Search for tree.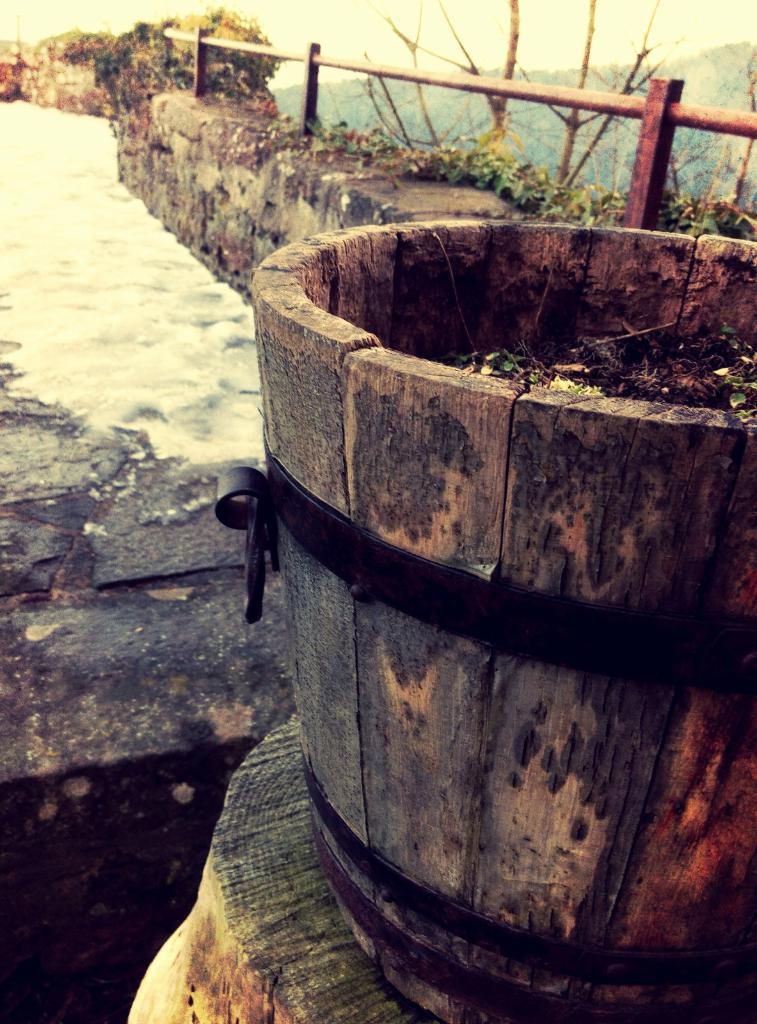
Found at <bbox>339, 0, 528, 170</bbox>.
